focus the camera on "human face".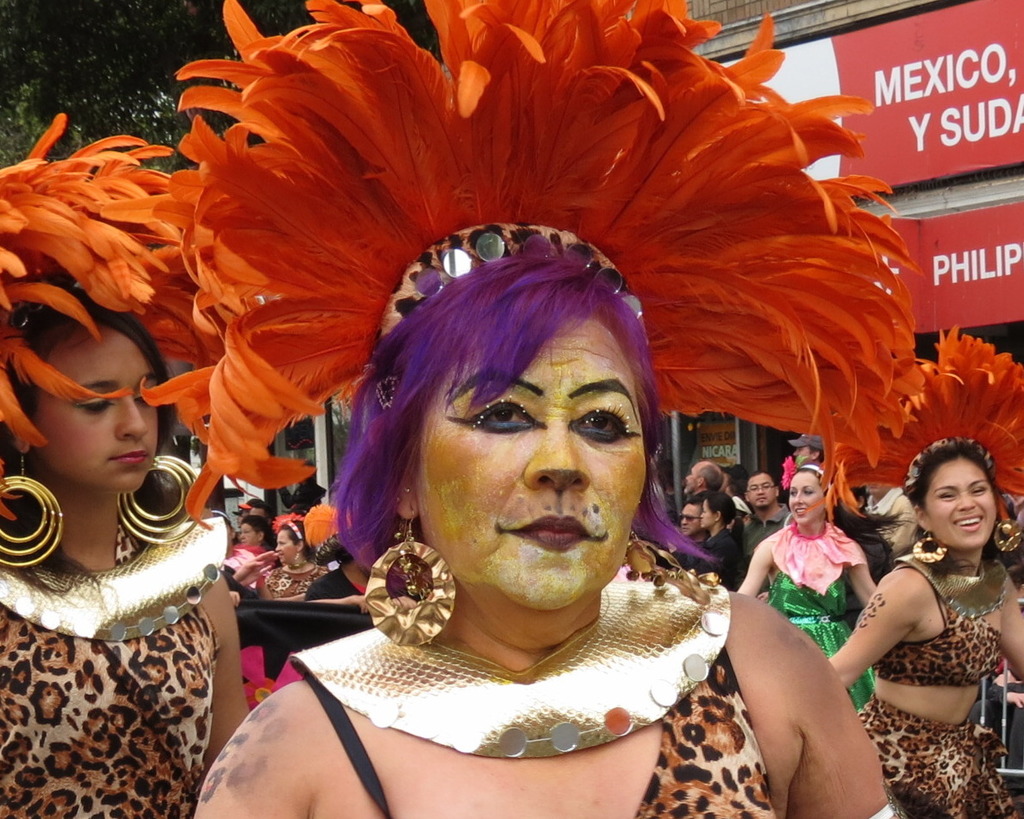
Focus region: 785, 467, 825, 522.
